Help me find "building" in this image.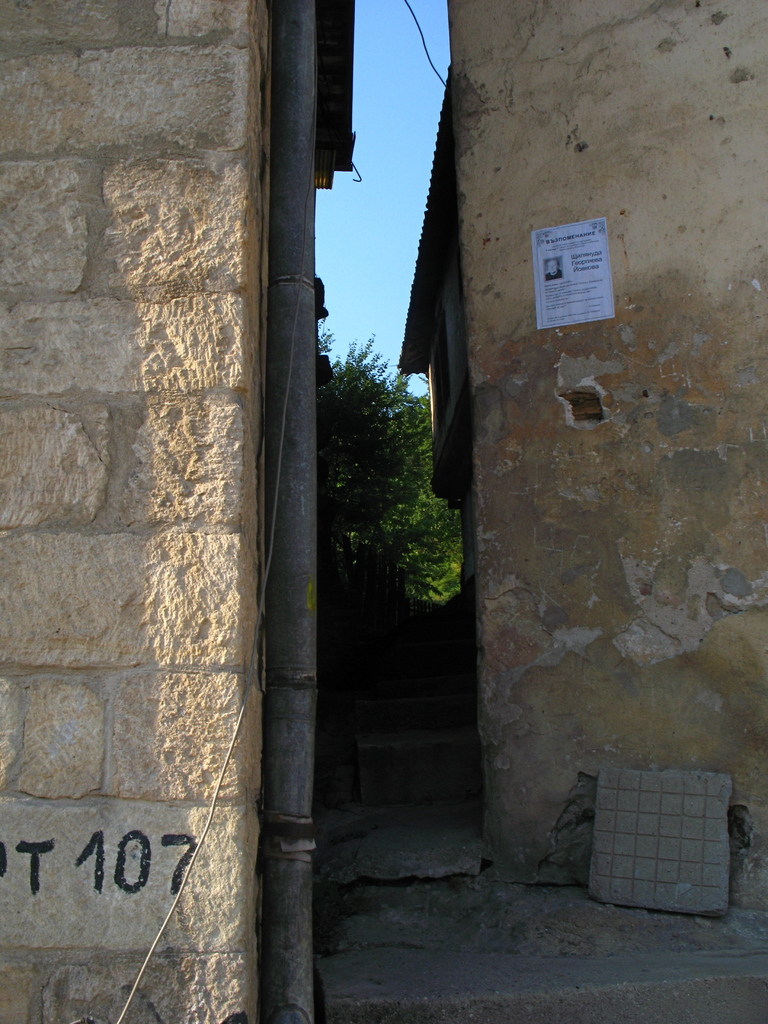
Found it: [385,0,767,927].
